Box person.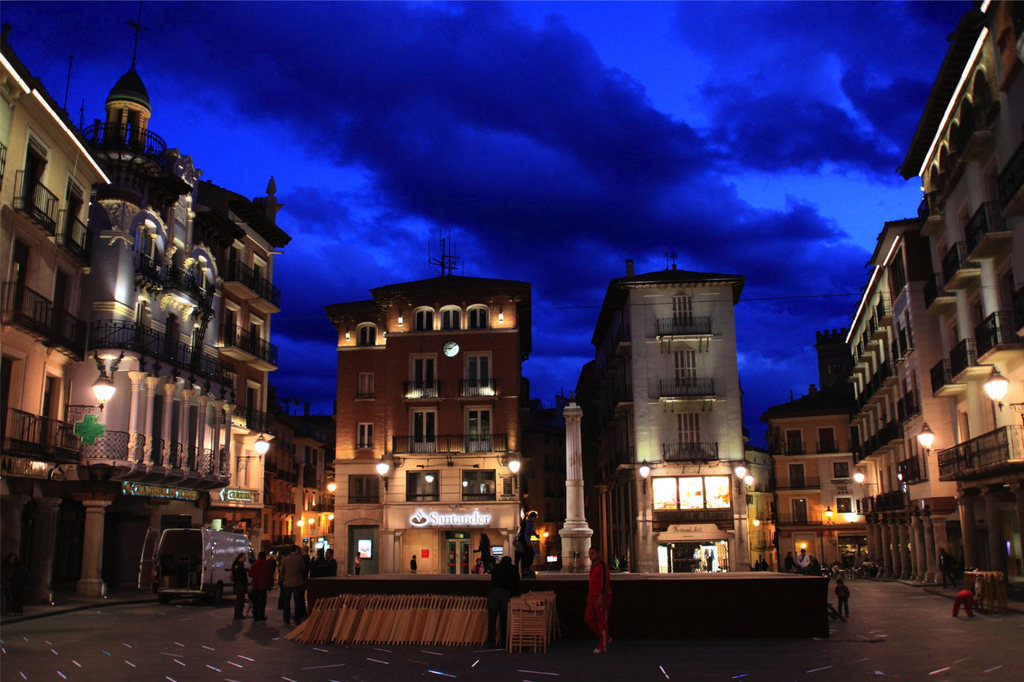
[x1=354, y1=554, x2=358, y2=571].
